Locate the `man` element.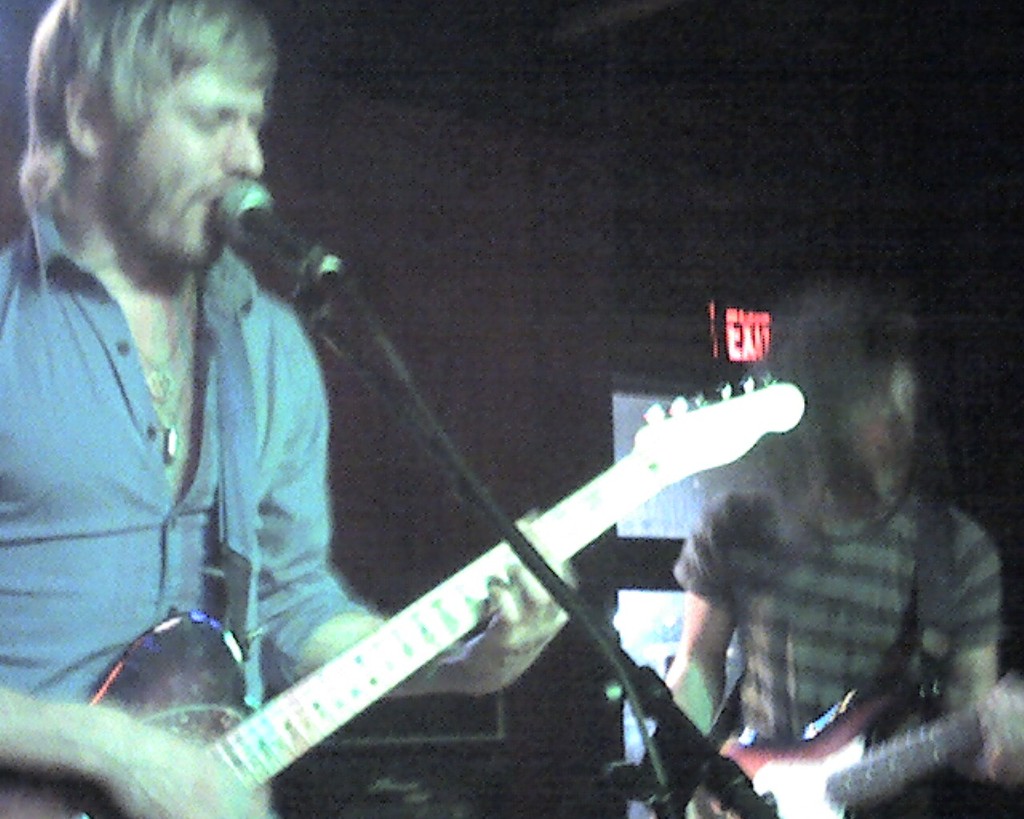
Element bbox: [0,5,378,737].
